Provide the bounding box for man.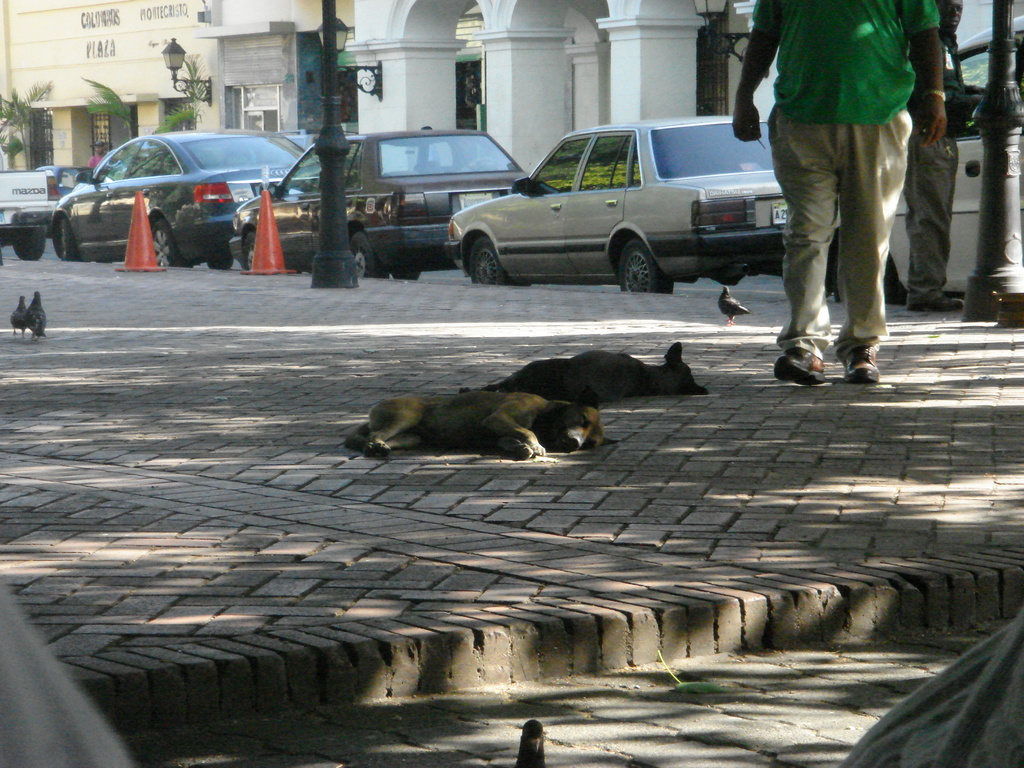
86:139:120:175.
